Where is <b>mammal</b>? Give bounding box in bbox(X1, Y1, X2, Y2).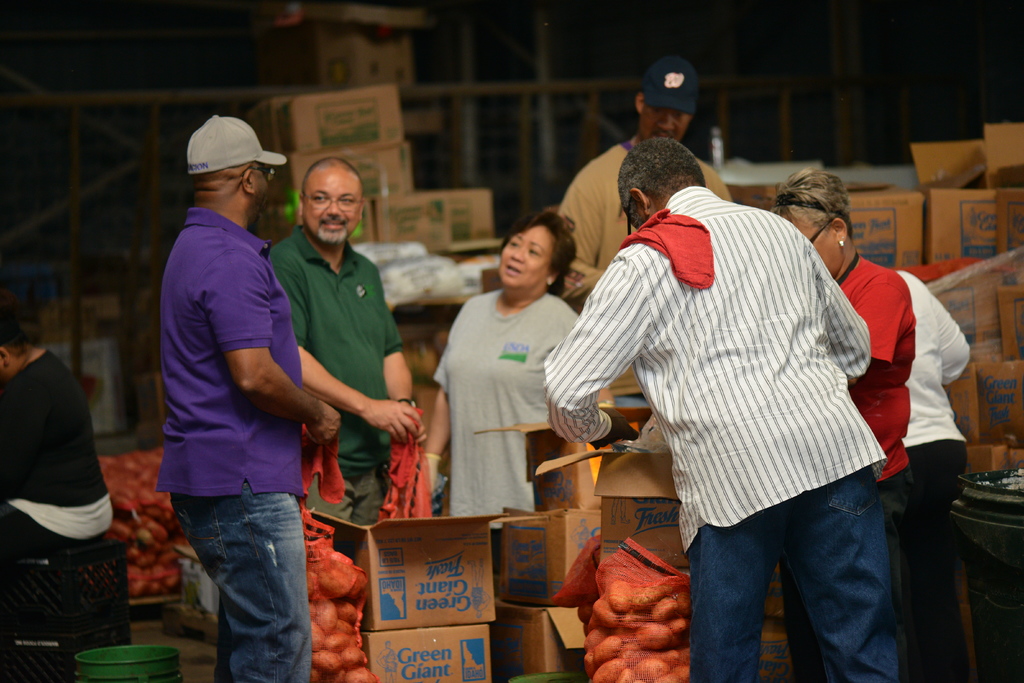
bbox(150, 115, 340, 682).
